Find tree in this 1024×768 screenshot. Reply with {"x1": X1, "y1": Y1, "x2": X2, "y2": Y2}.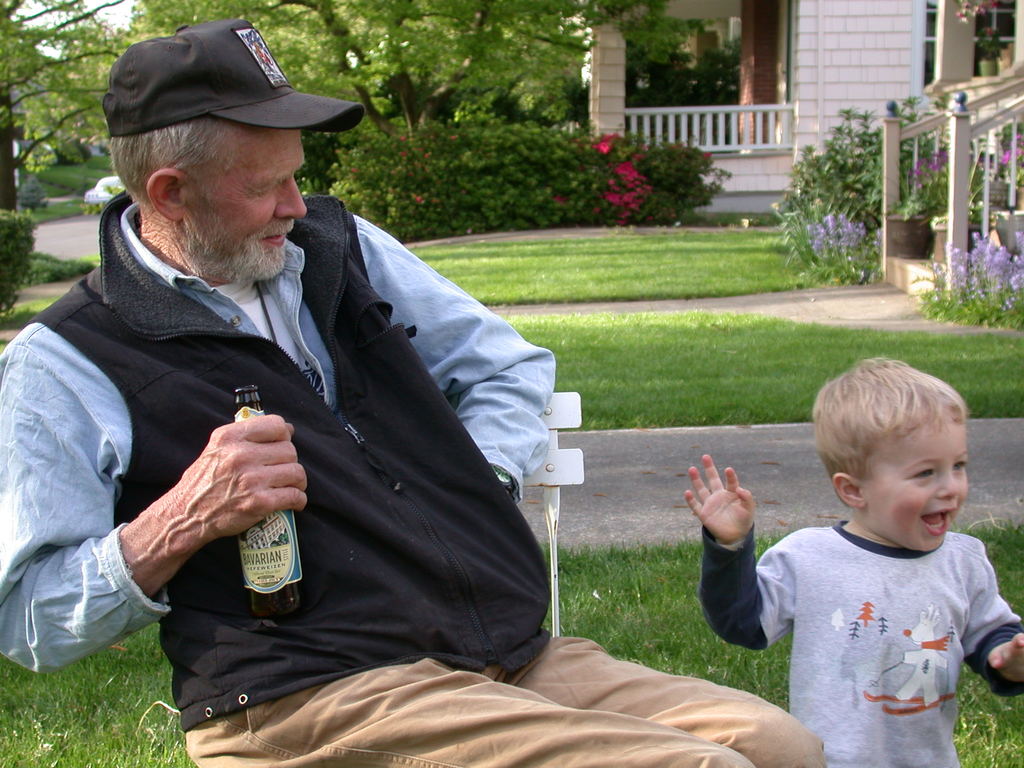
{"x1": 314, "y1": 0, "x2": 648, "y2": 150}.
